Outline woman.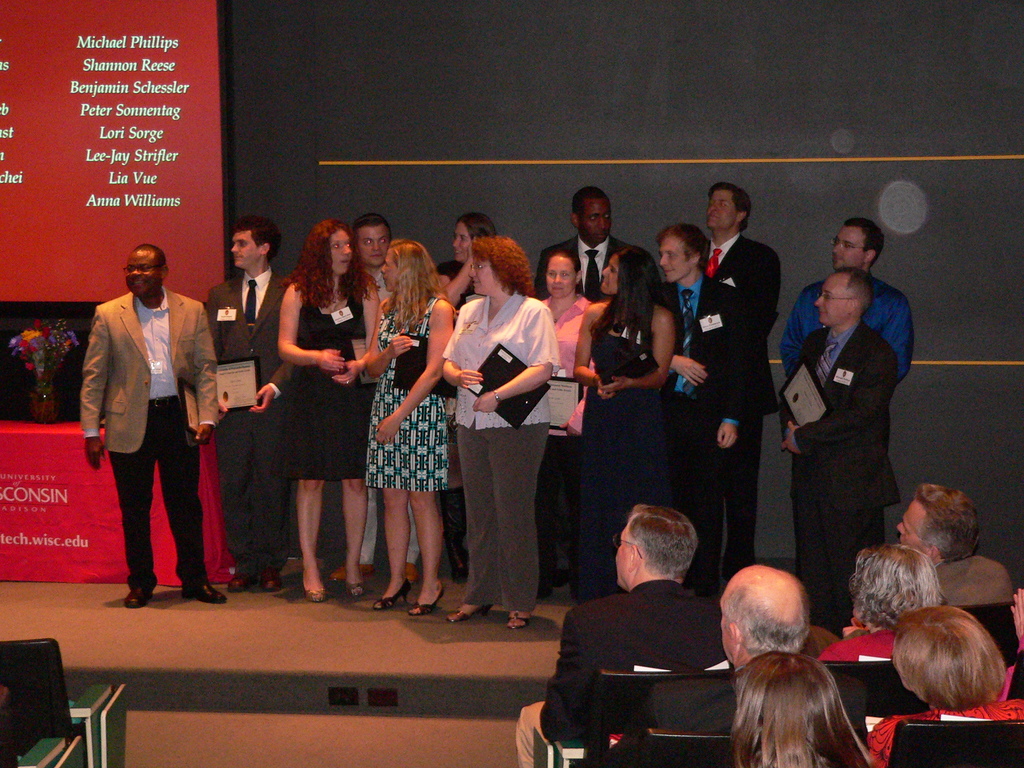
Outline: [440, 234, 564, 631].
